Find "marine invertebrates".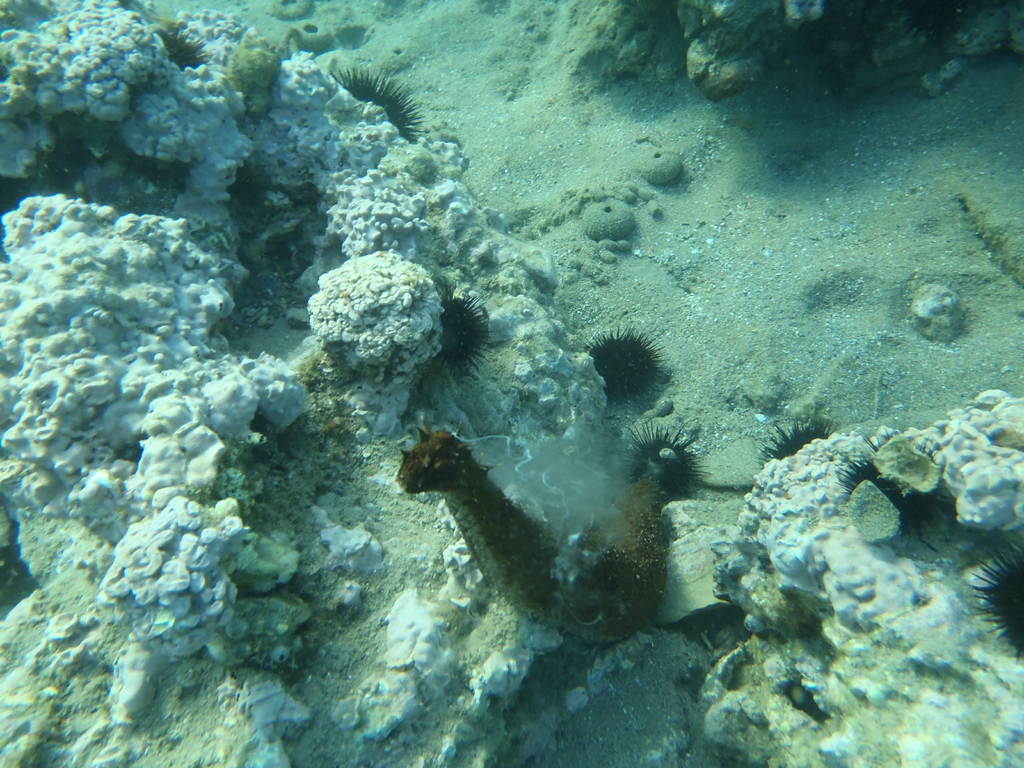
rect(743, 402, 847, 490).
